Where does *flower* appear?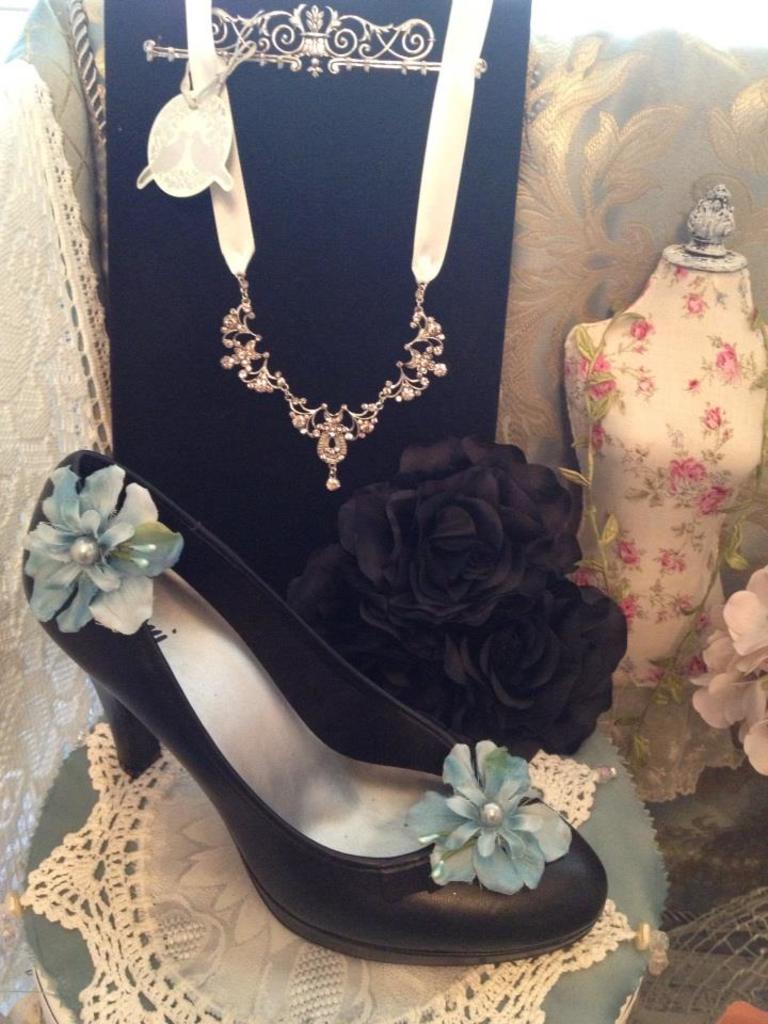
Appears at [x1=28, y1=462, x2=166, y2=643].
